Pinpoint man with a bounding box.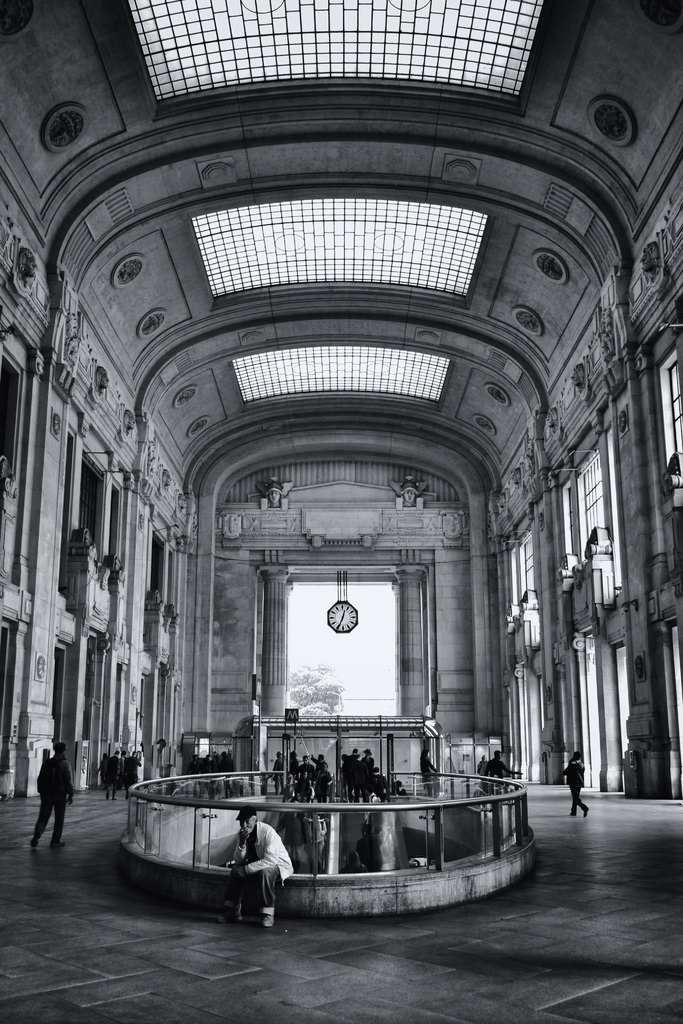
[x1=222, y1=801, x2=288, y2=927].
